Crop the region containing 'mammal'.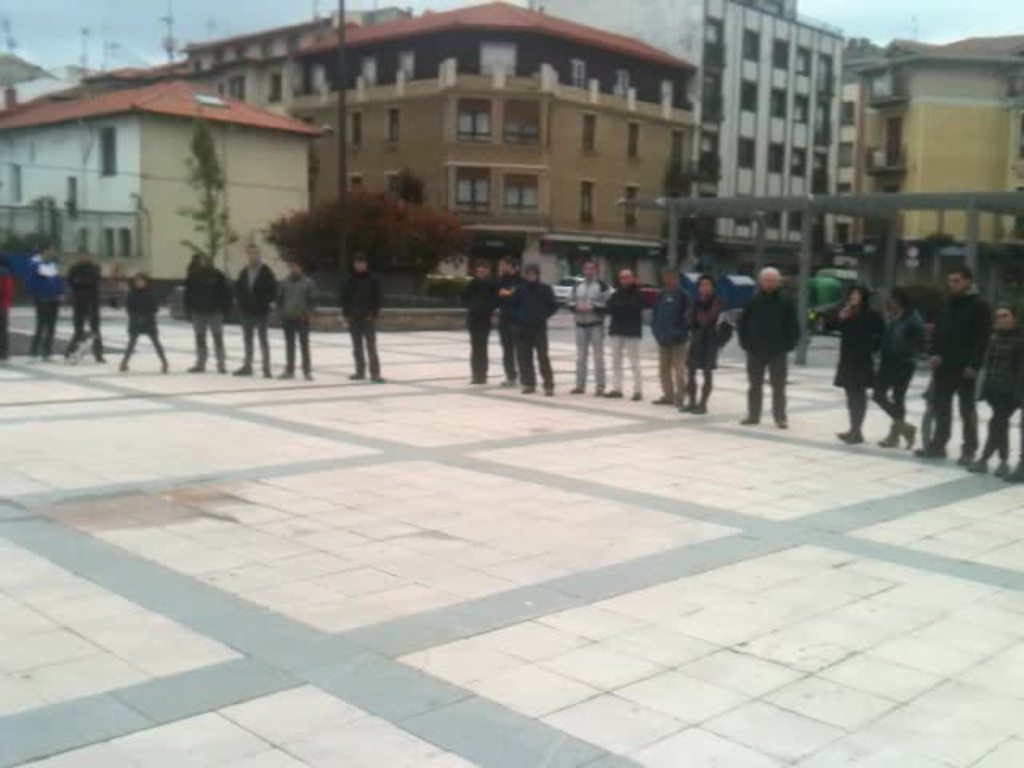
Crop region: Rect(570, 259, 611, 390).
